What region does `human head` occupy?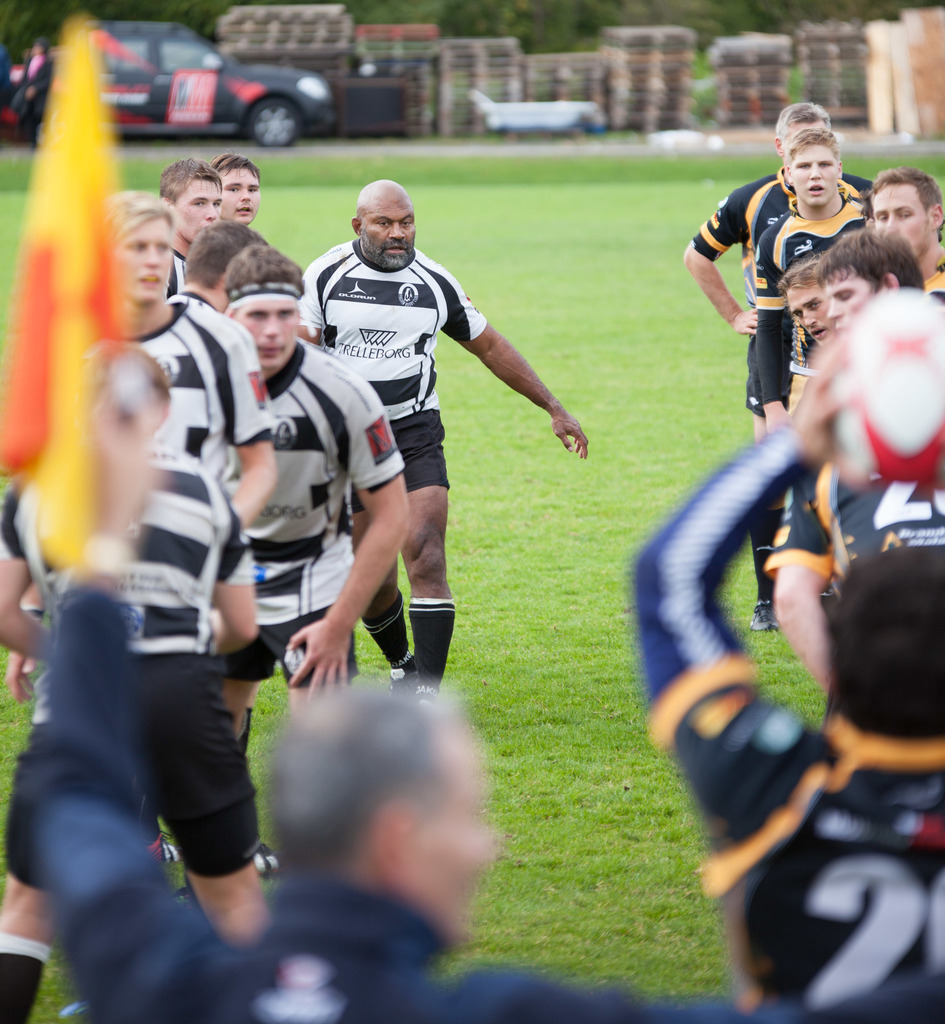
(left=826, top=550, right=944, bottom=735).
